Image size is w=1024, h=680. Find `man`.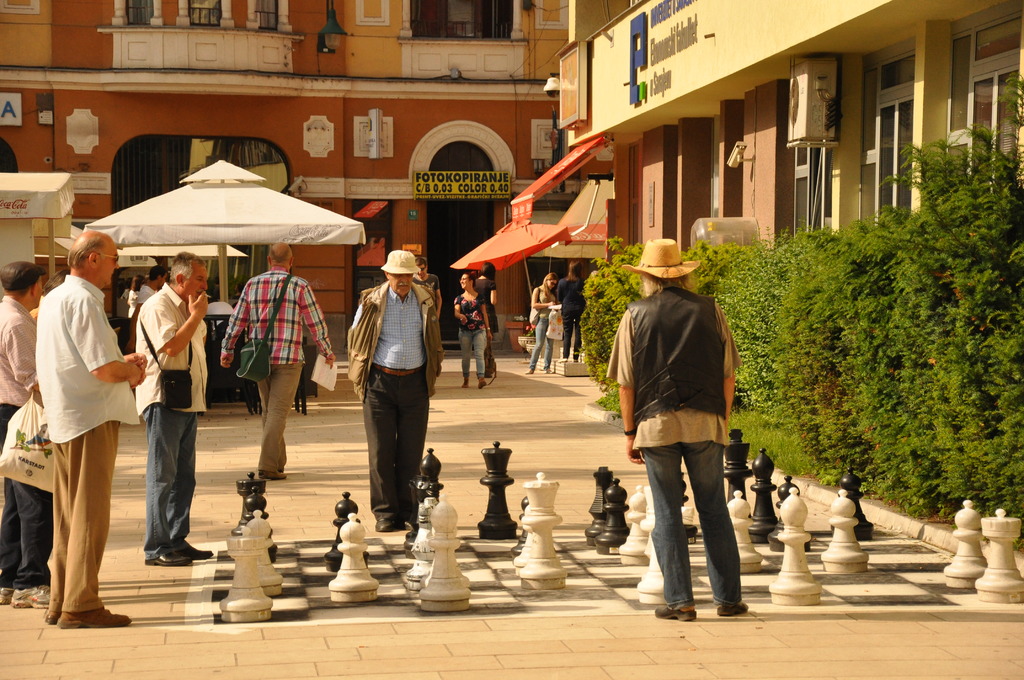
rect(27, 165, 151, 620).
